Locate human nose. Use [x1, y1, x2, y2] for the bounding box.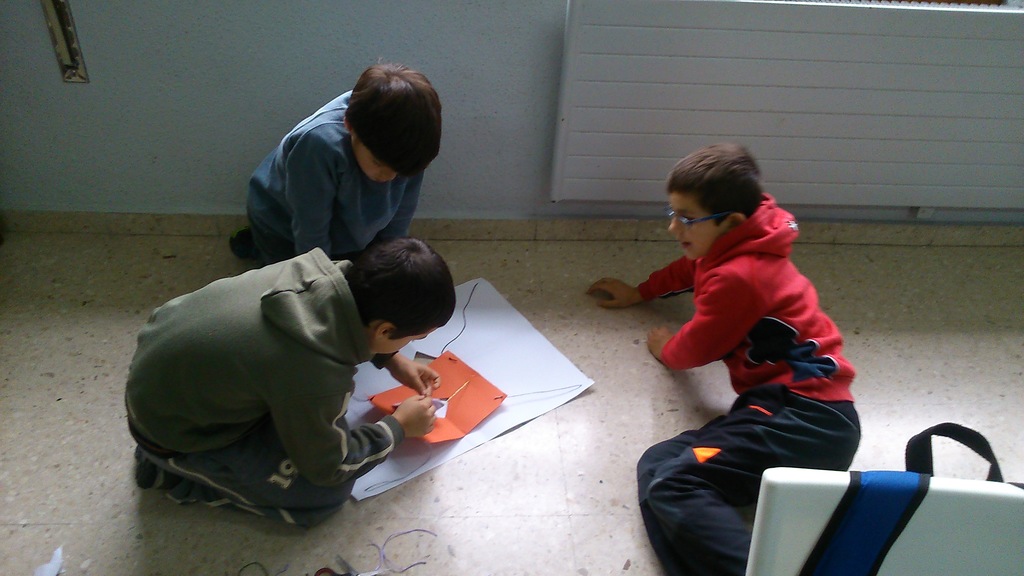
[672, 218, 690, 235].
